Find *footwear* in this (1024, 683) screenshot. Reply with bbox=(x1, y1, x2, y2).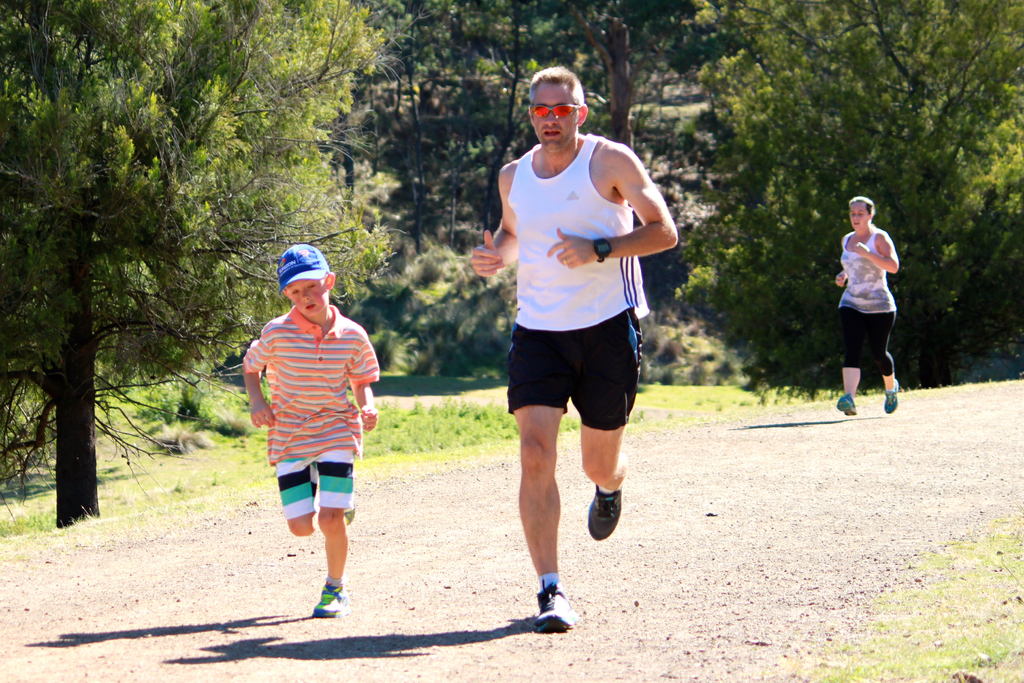
bbox=(831, 392, 851, 415).
